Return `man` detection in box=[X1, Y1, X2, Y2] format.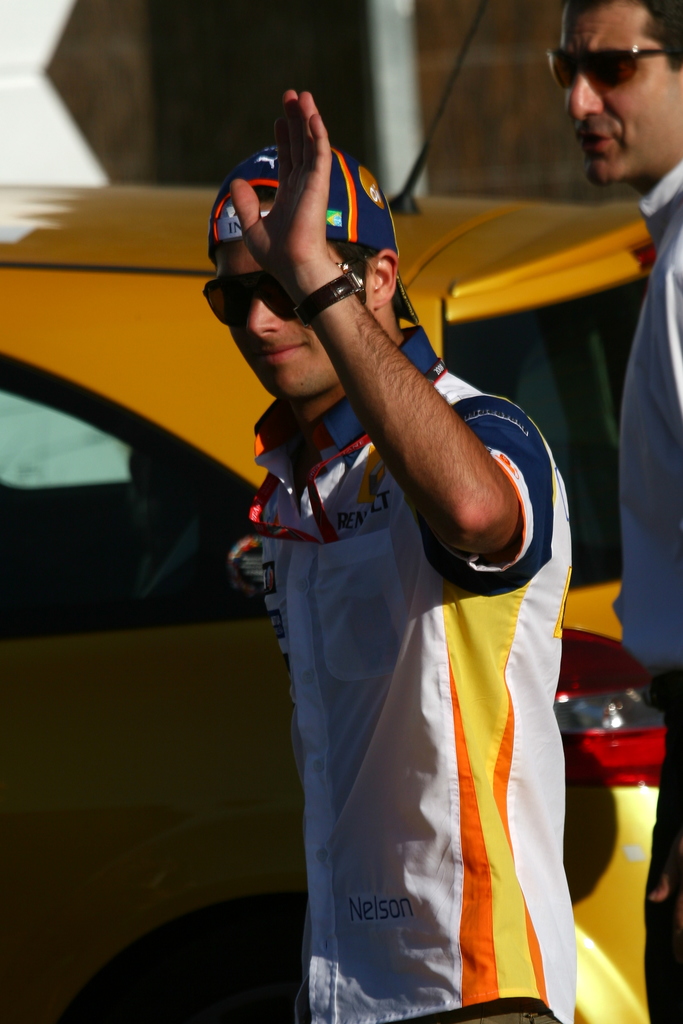
box=[201, 85, 573, 1023].
